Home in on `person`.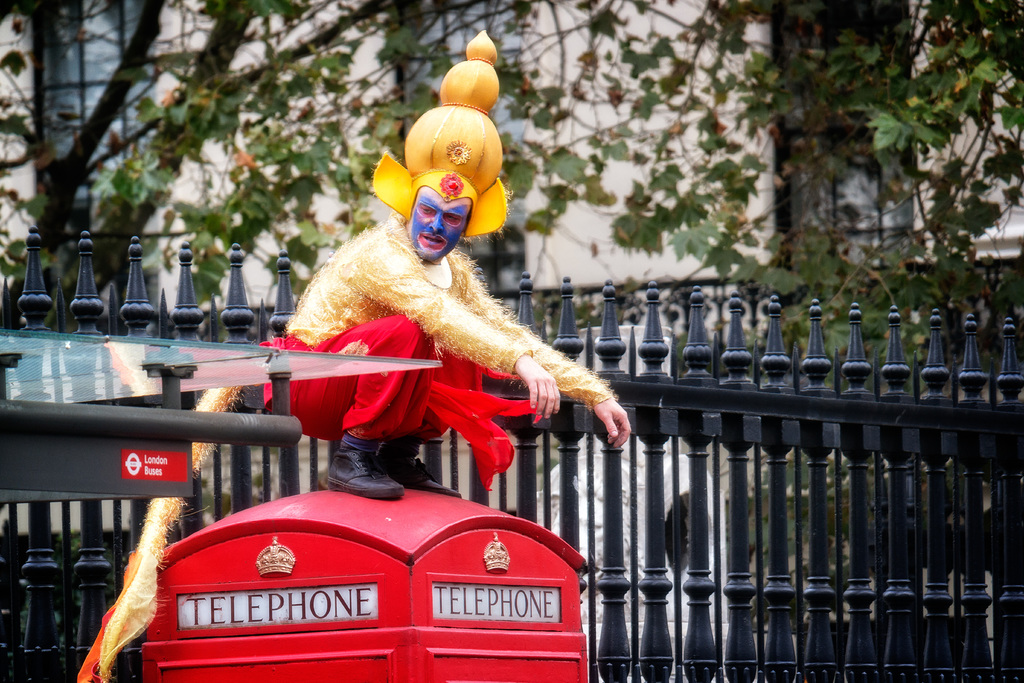
Homed in at bbox=(278, 92, 609, 541).
